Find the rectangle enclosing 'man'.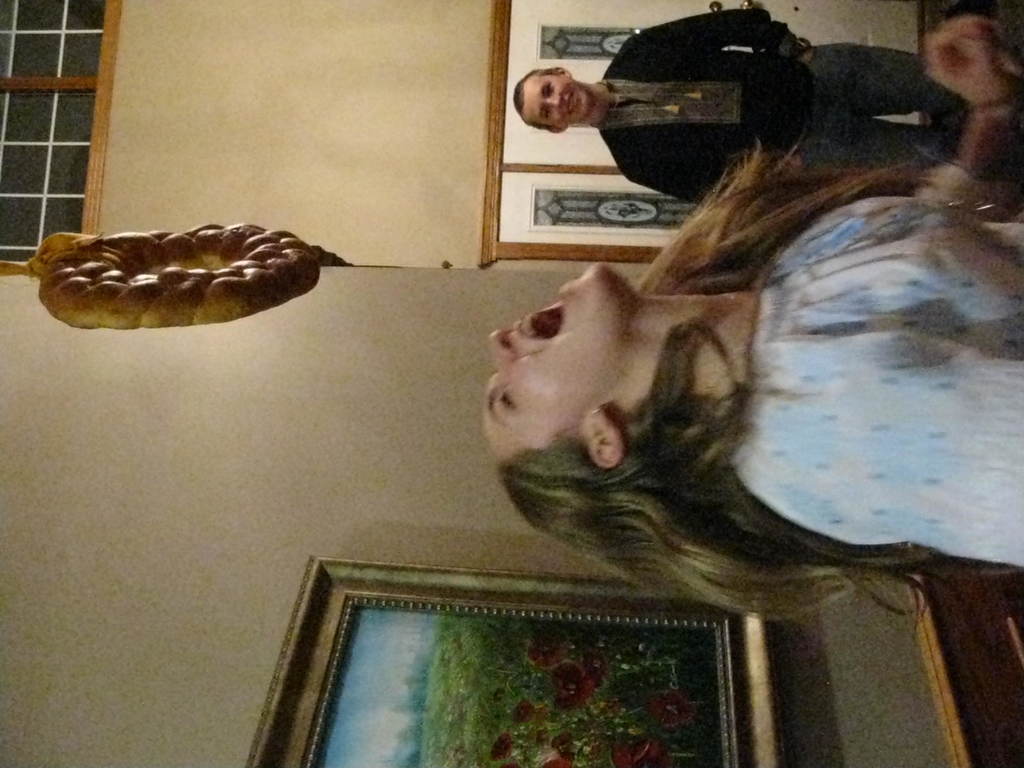
<bbox>488, 28, 924, 231</bbox>.
